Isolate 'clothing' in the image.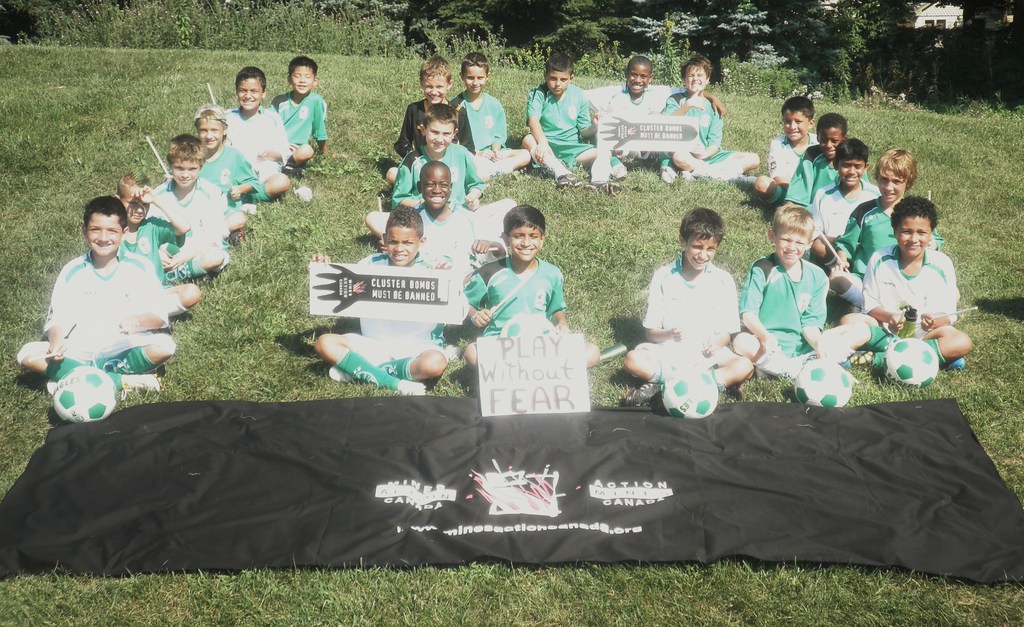
Isolated region: box=[860, 242, 954, 329].
